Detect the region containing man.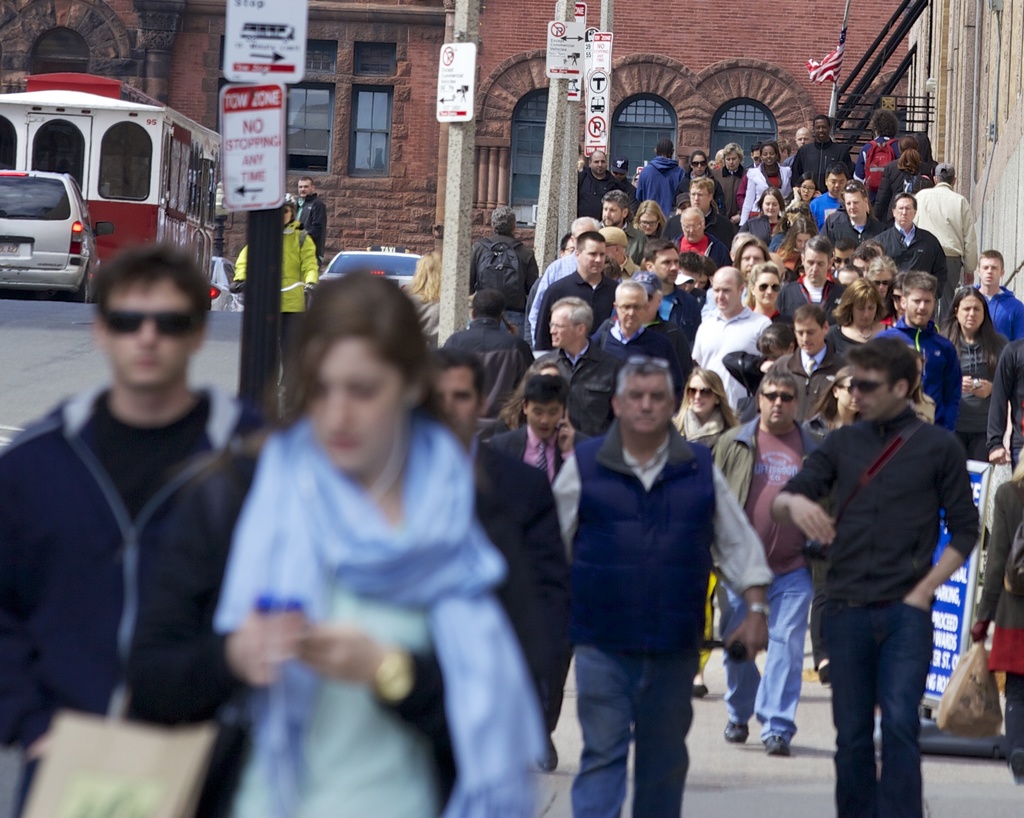
<region>444, 294, 531, 408</region>.
